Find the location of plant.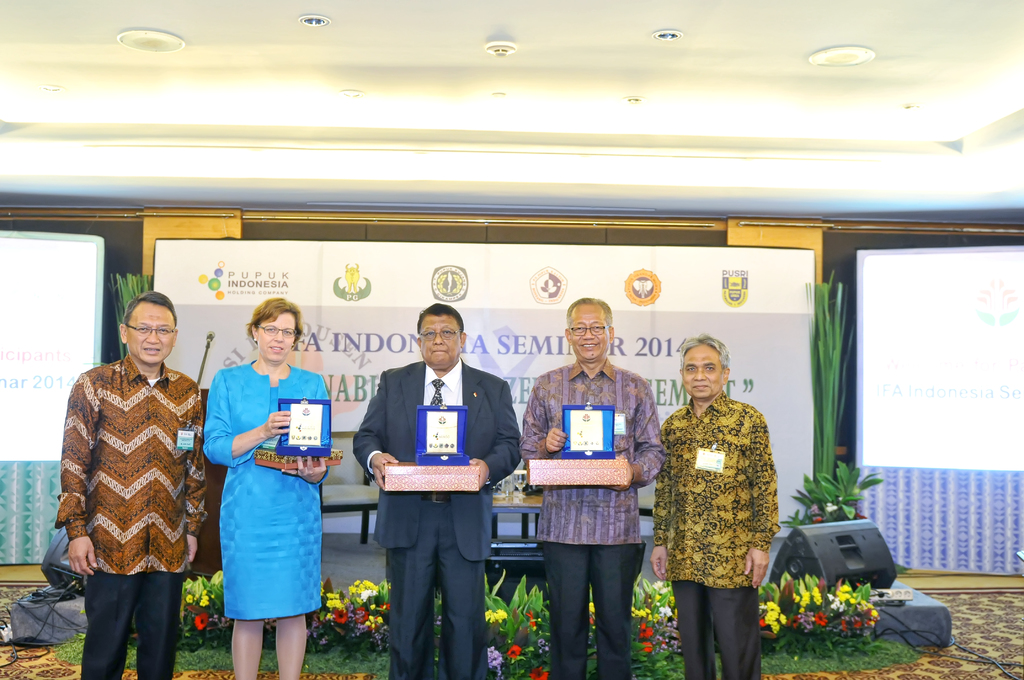
Location: 477:560:554:679.
